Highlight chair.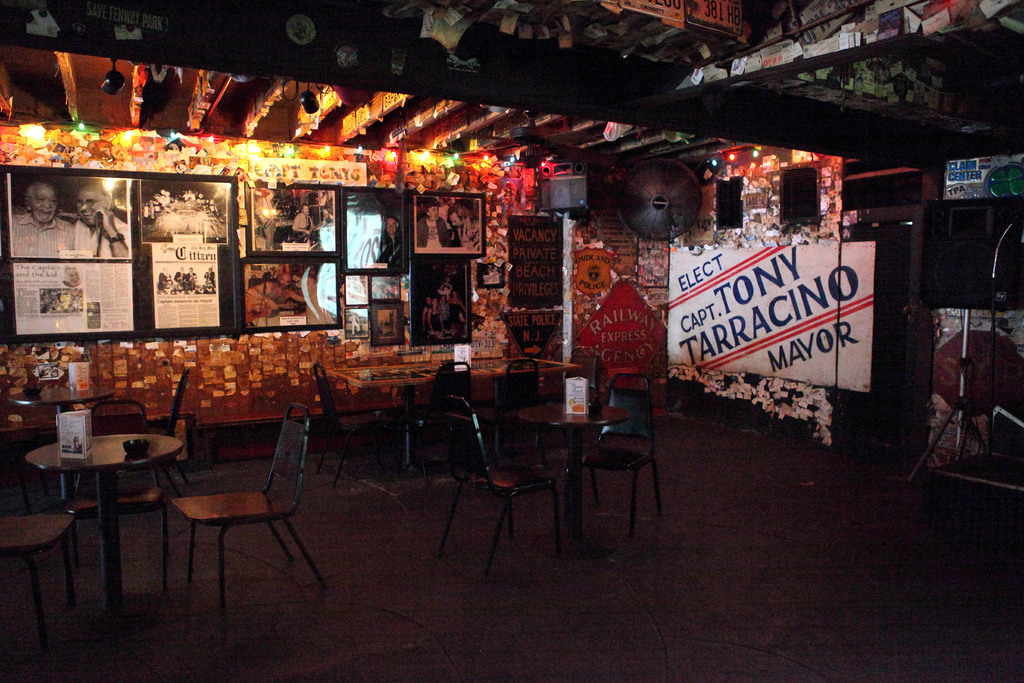
Highlighted region: 92 394 148 441.
